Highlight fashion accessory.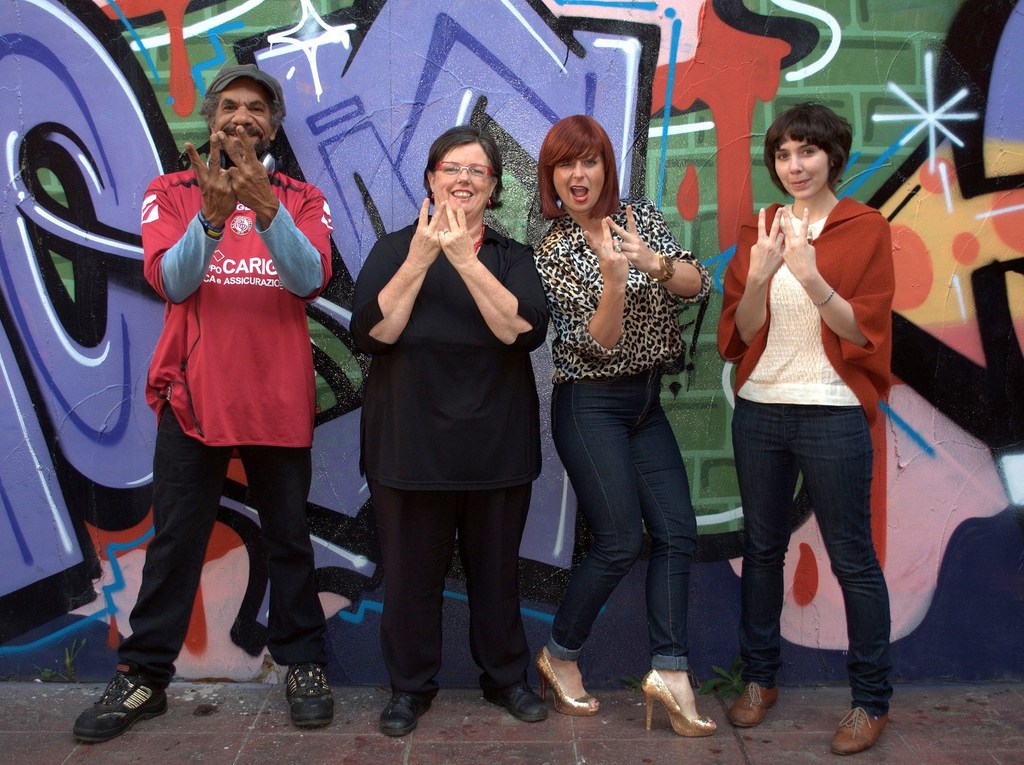
Highlighted region: box=[481, 677, 548, 725].
